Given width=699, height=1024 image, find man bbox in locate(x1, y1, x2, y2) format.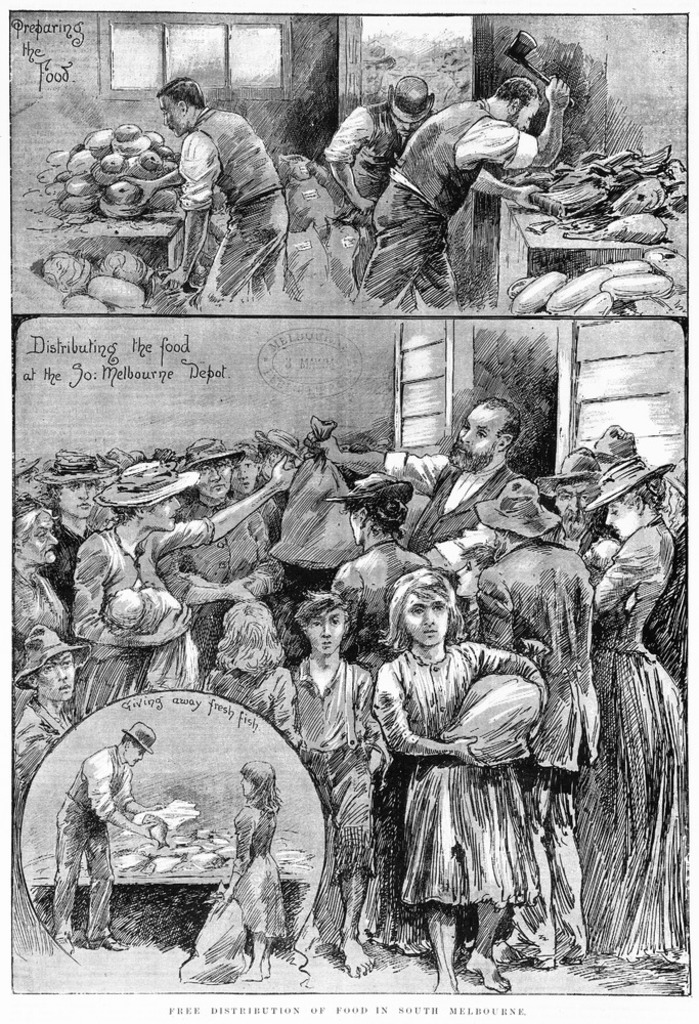
locate(170, 433, 276, 689).
